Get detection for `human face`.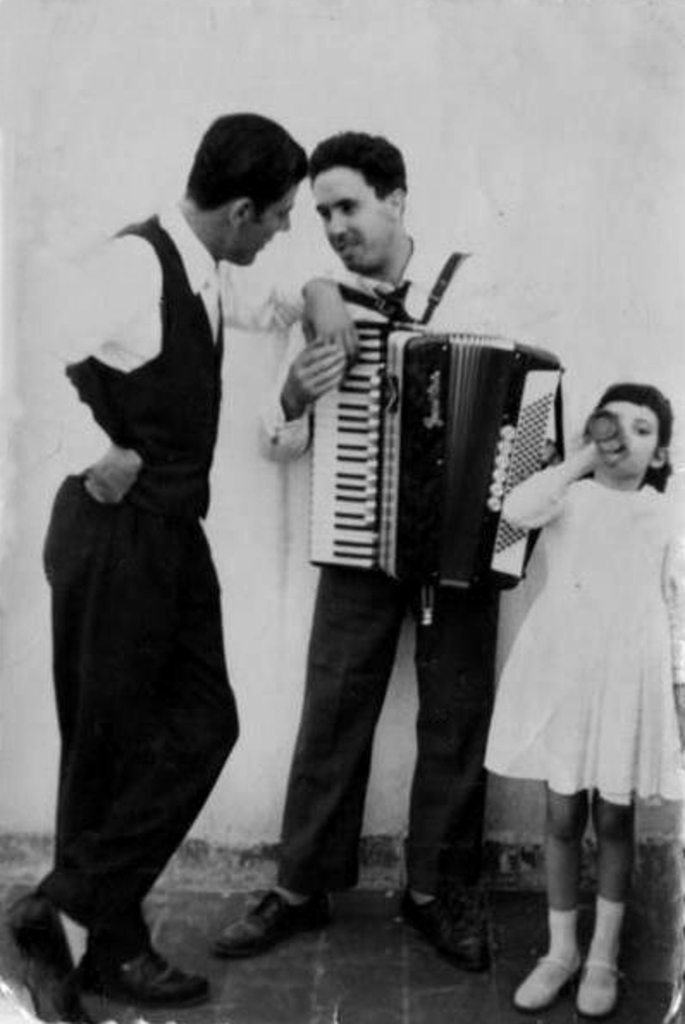
Detection: 231:176:305:270.
